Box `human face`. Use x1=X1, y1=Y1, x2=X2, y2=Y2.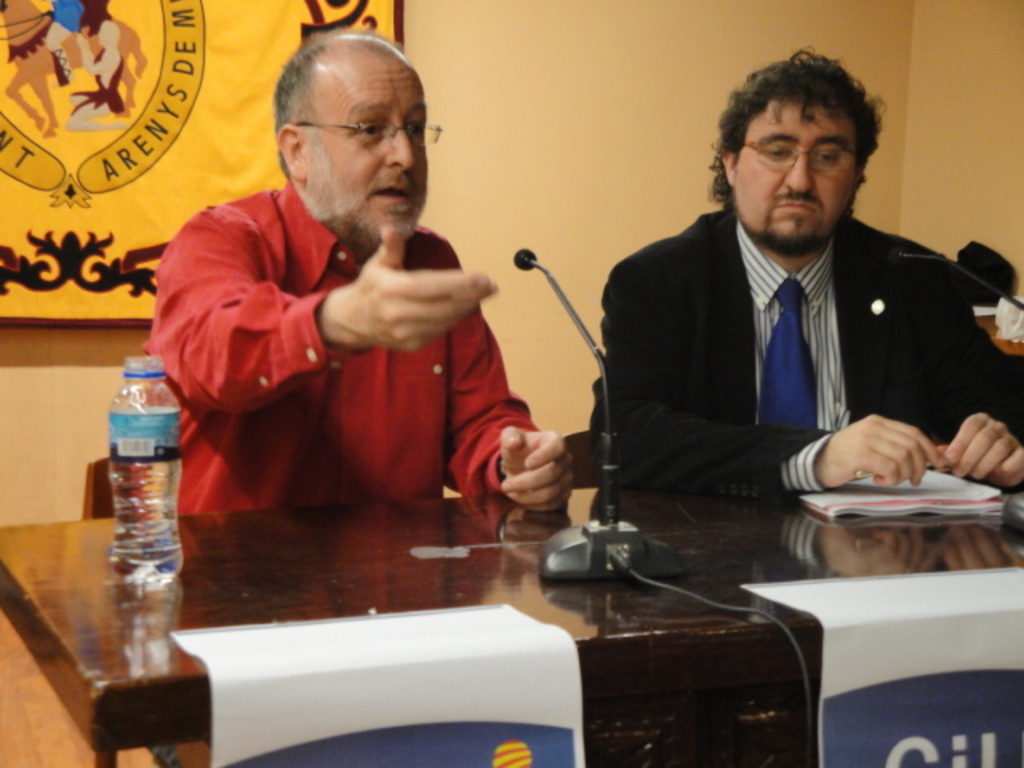
x1=307, y1=48, x2=427, y2=222.
